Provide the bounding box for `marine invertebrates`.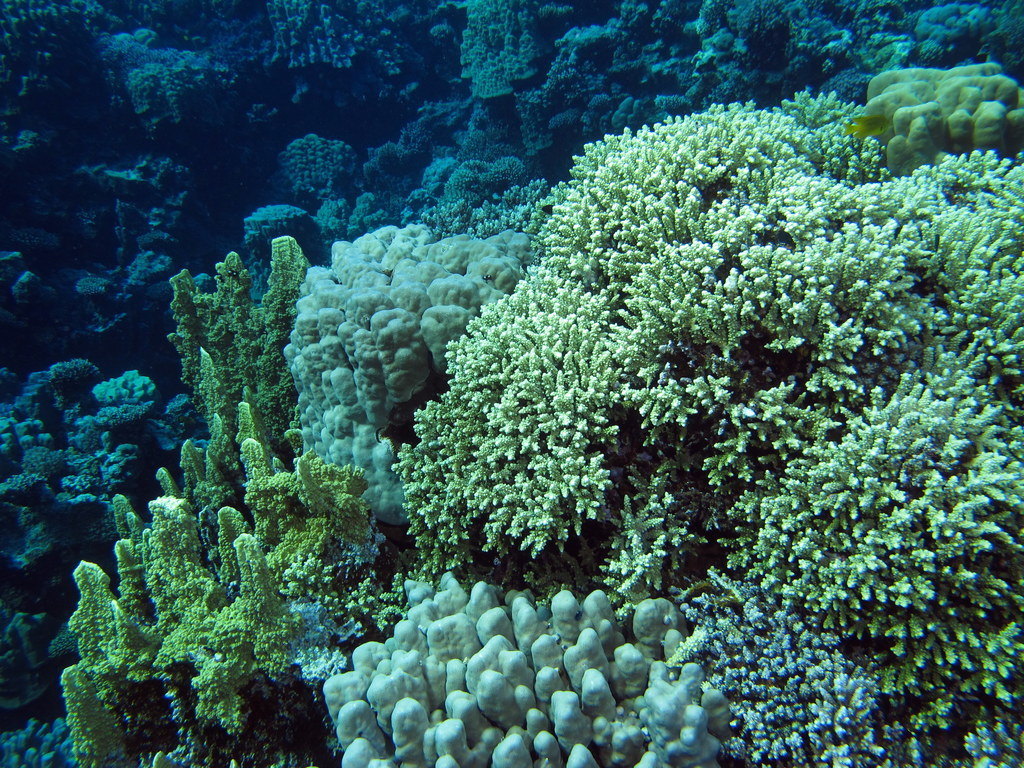
841:112:894:137.
